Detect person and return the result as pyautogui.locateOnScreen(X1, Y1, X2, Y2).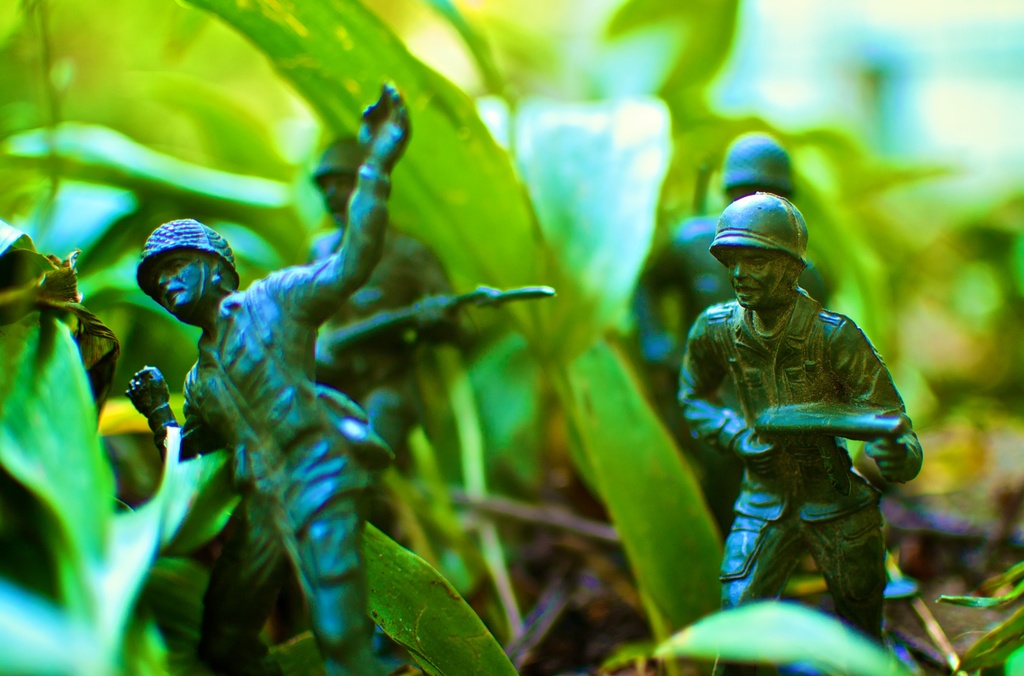
pyautogui.locateOnScreen(673, 193, 921, 675).
